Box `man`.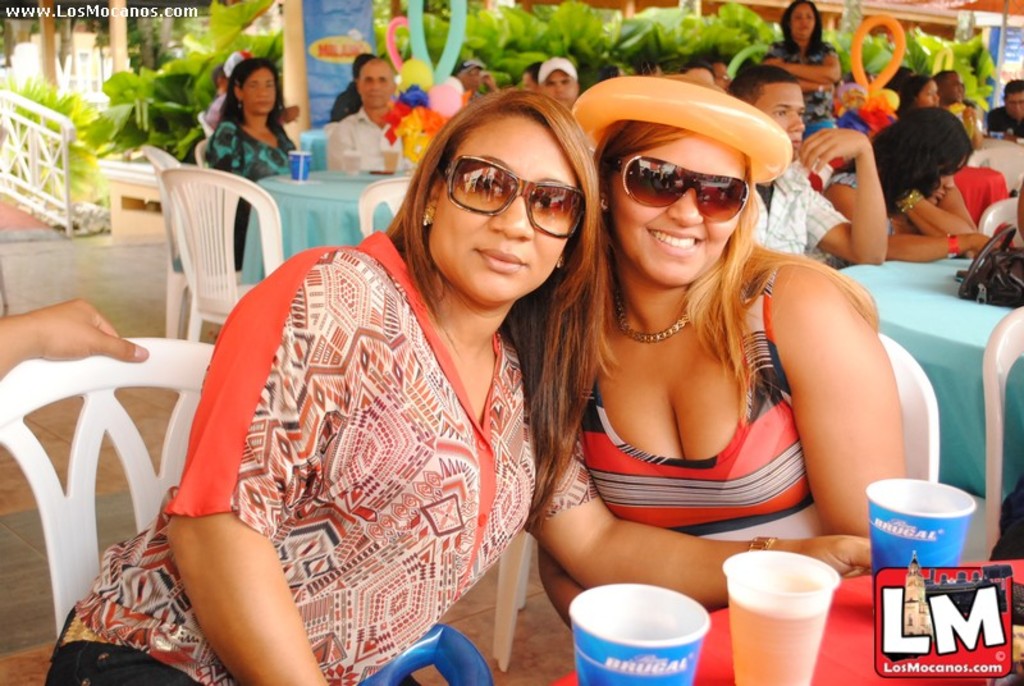
(left=723, top=61, right=887, bottom=266).
